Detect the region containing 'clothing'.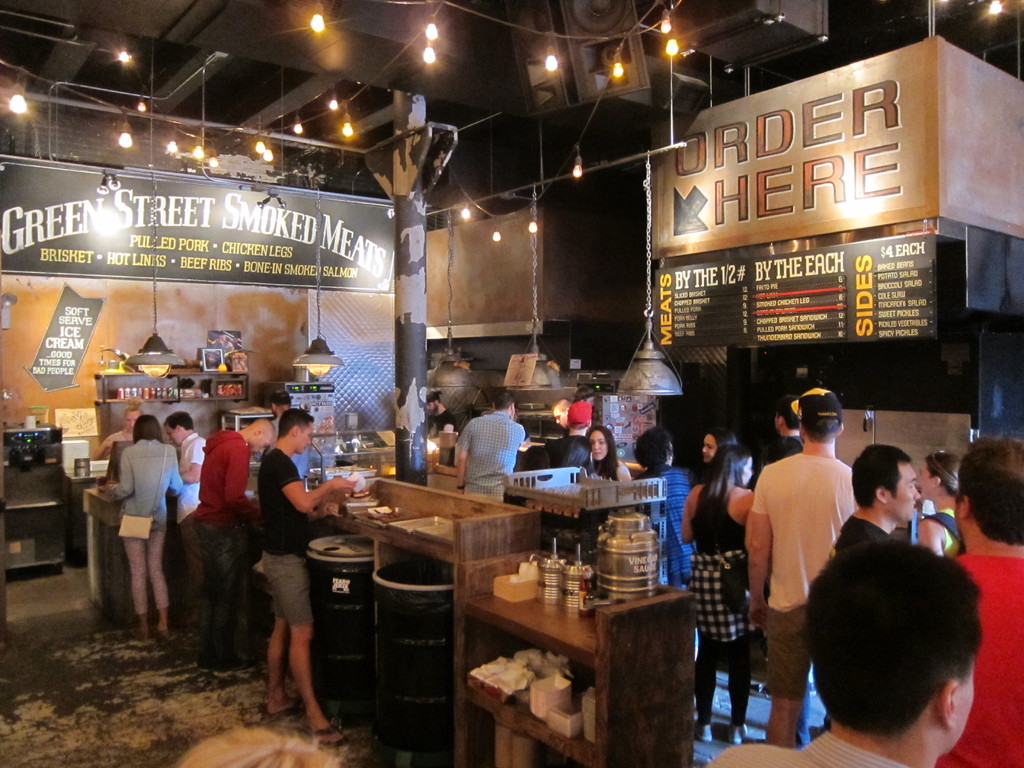
269 411 283 438.
